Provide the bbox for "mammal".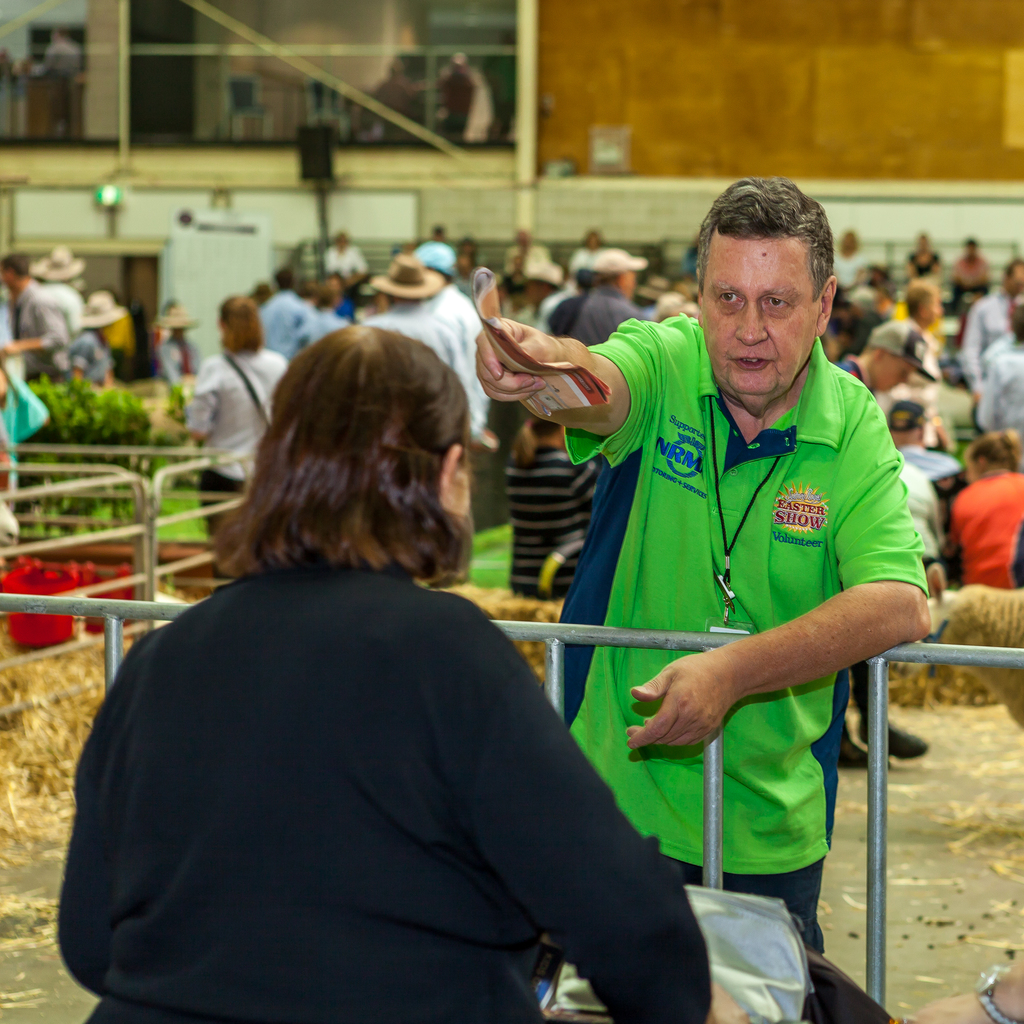
151 301 198 404.
